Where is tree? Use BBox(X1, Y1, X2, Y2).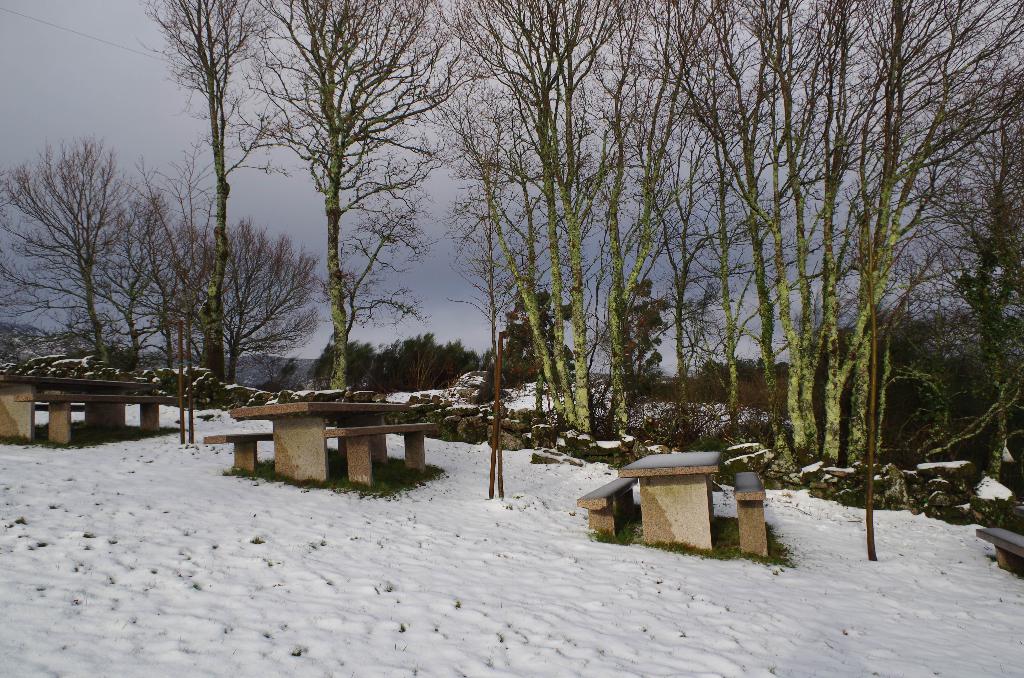
BBox(640, 0, 751, 459).
